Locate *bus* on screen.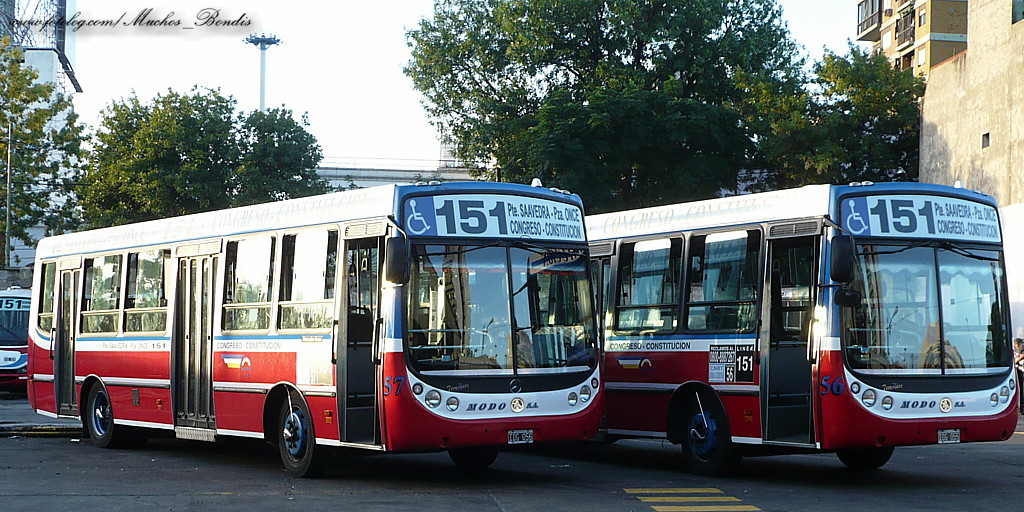
On screen at detection(0, 287, 97, 394).
